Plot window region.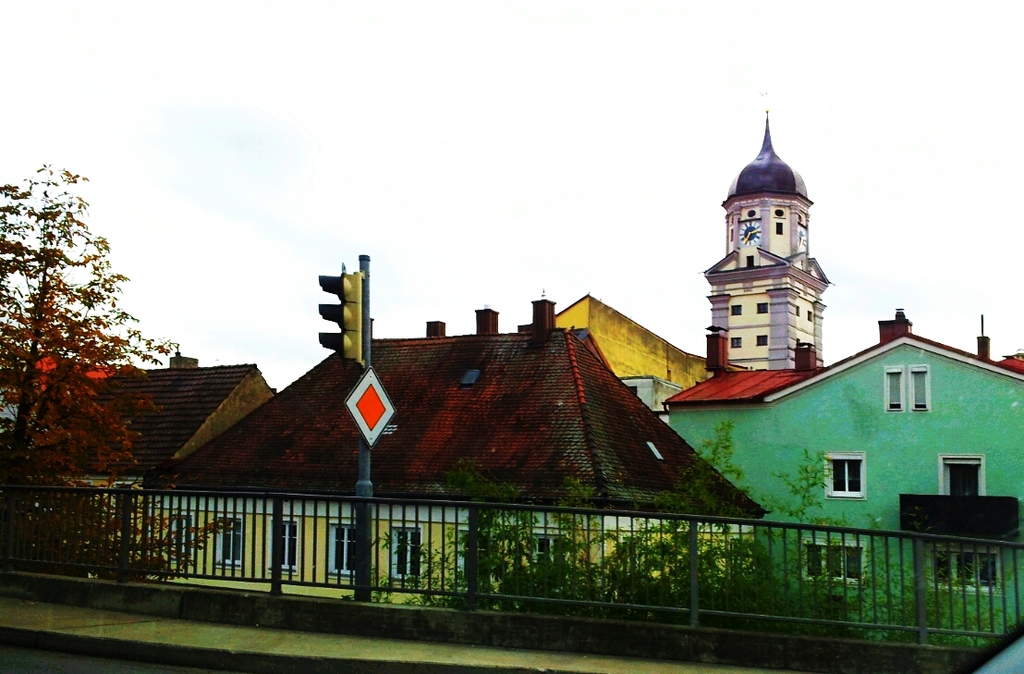
Plotted at (272, 518, 299, 576).
